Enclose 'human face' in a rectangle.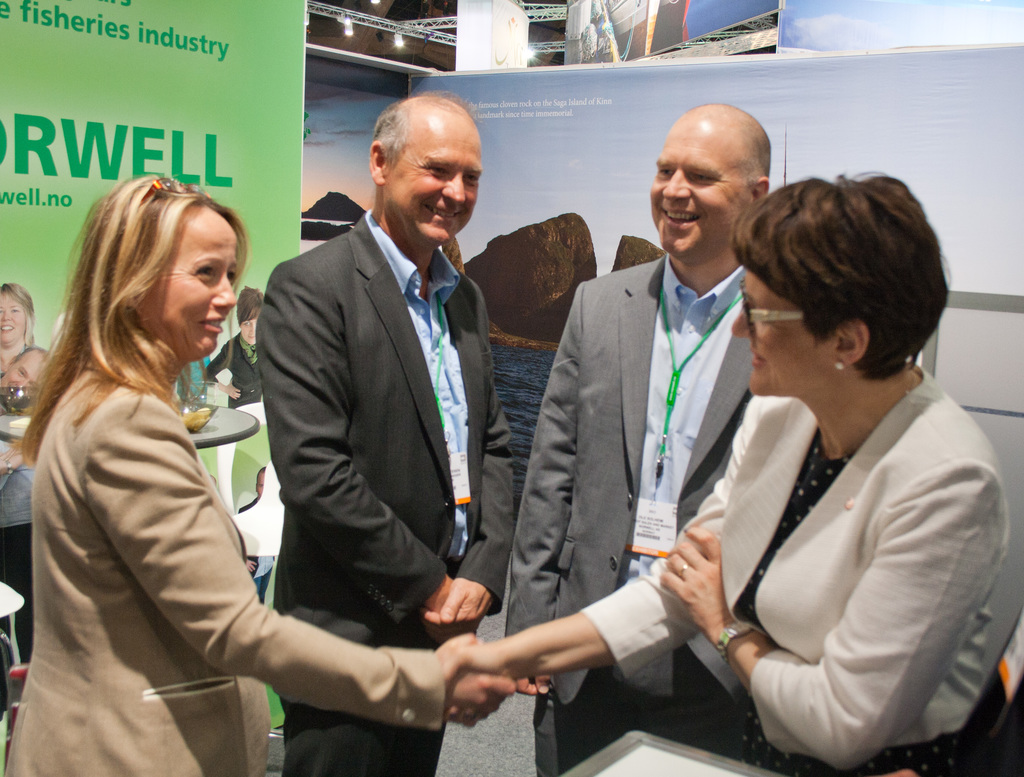
[left=241, top=311, right=257, bottom=347].
